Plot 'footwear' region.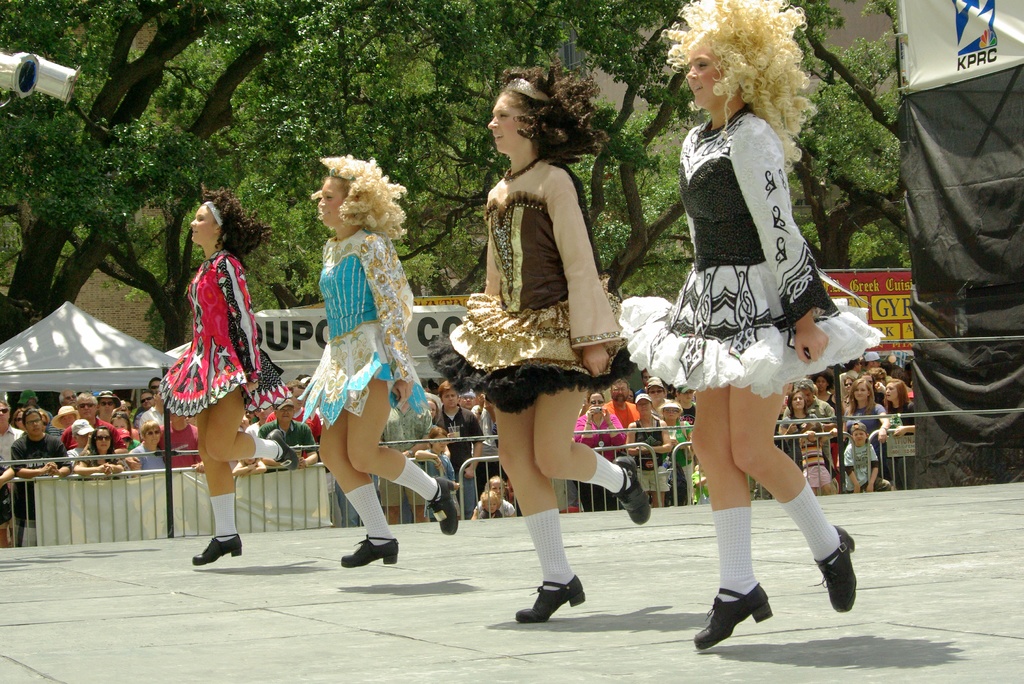
Plotted at bbox=(710, 591, 788, 654).
